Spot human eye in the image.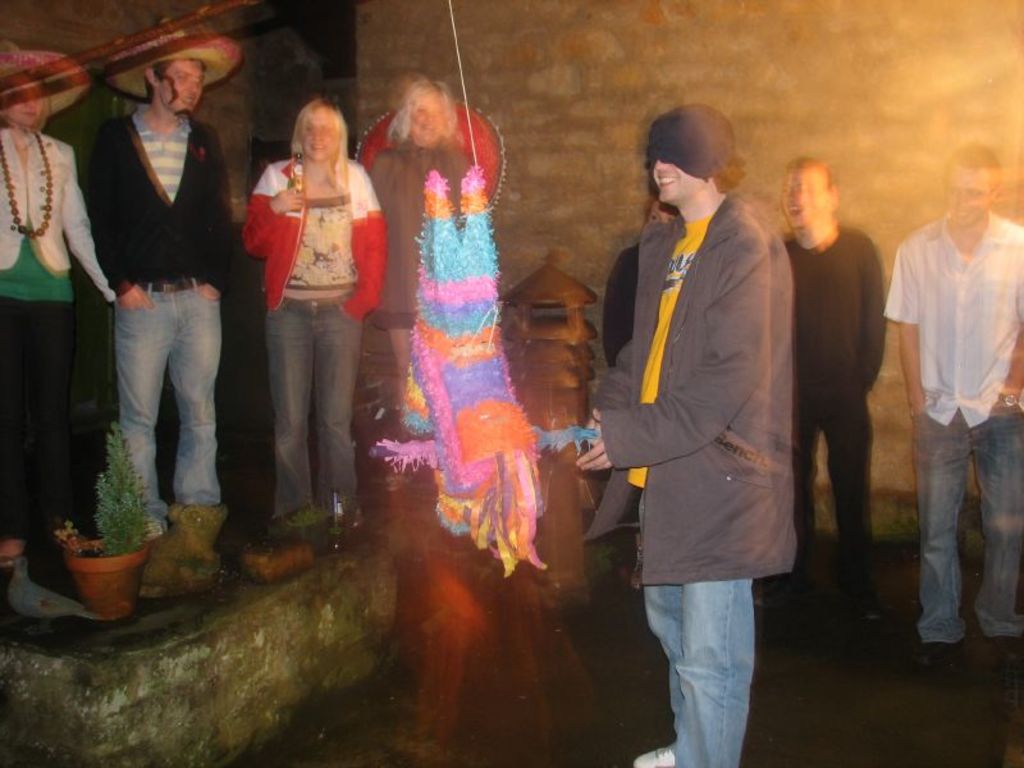
human eye found at 175,72,187,84.
